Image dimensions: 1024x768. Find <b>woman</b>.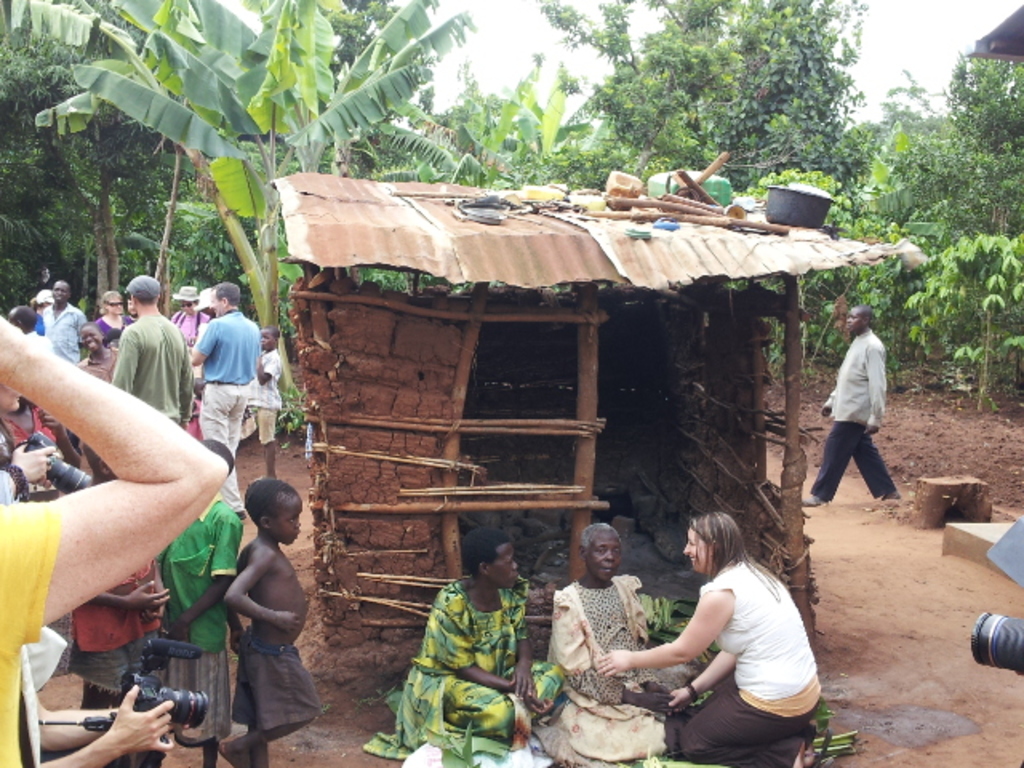
[left=96, top=291, right=138, bottom=346].
